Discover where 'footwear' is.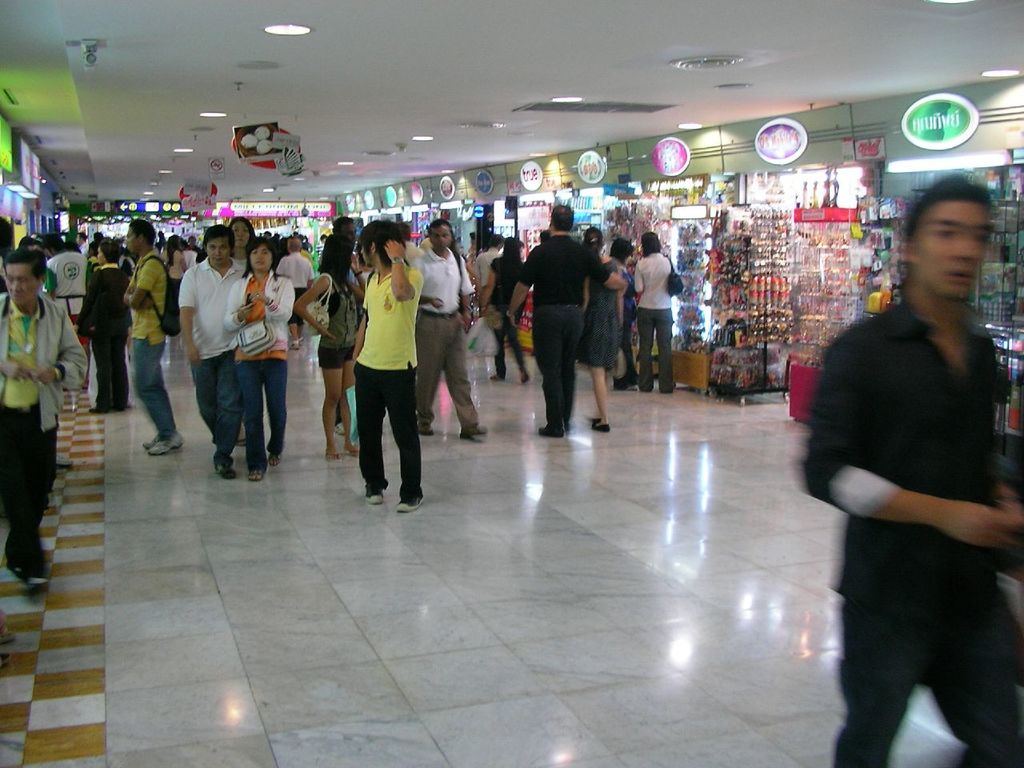
Discovered at [left=348, top=446, right=358, bottom=459].
